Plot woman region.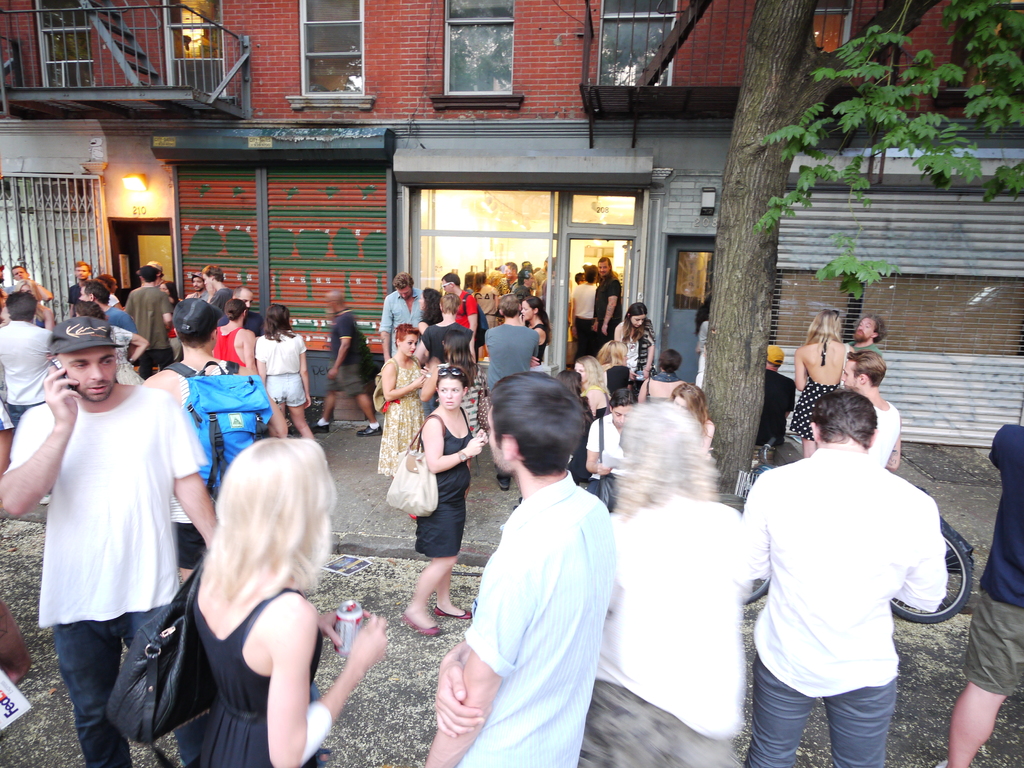
Plotted at bbox=(141, 415, 361, 749).
